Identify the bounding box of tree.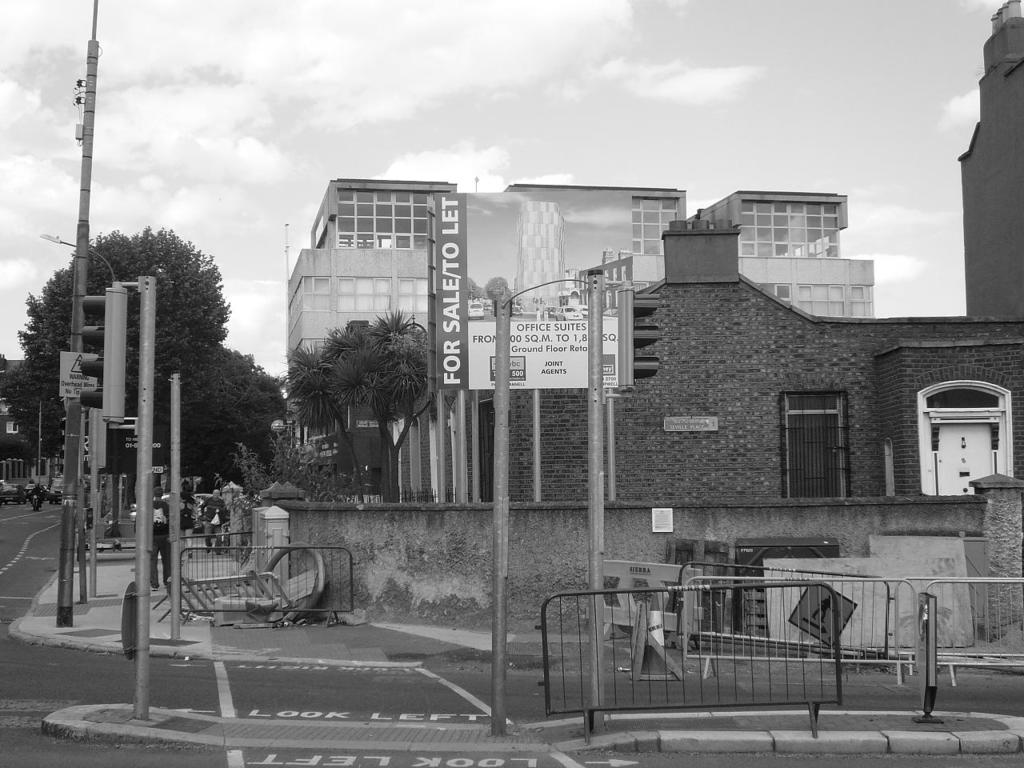
(left=284, top=332, right=392, bottom=499).
